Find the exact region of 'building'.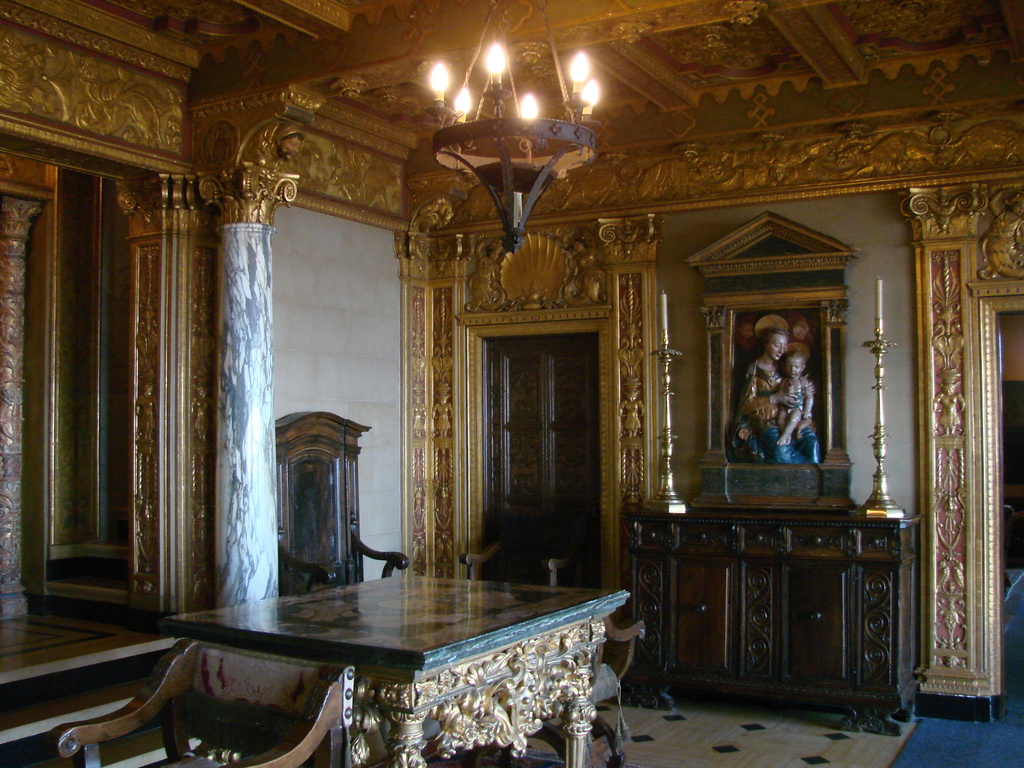
Exact region: bbox(0, 0, 1022, 767).
